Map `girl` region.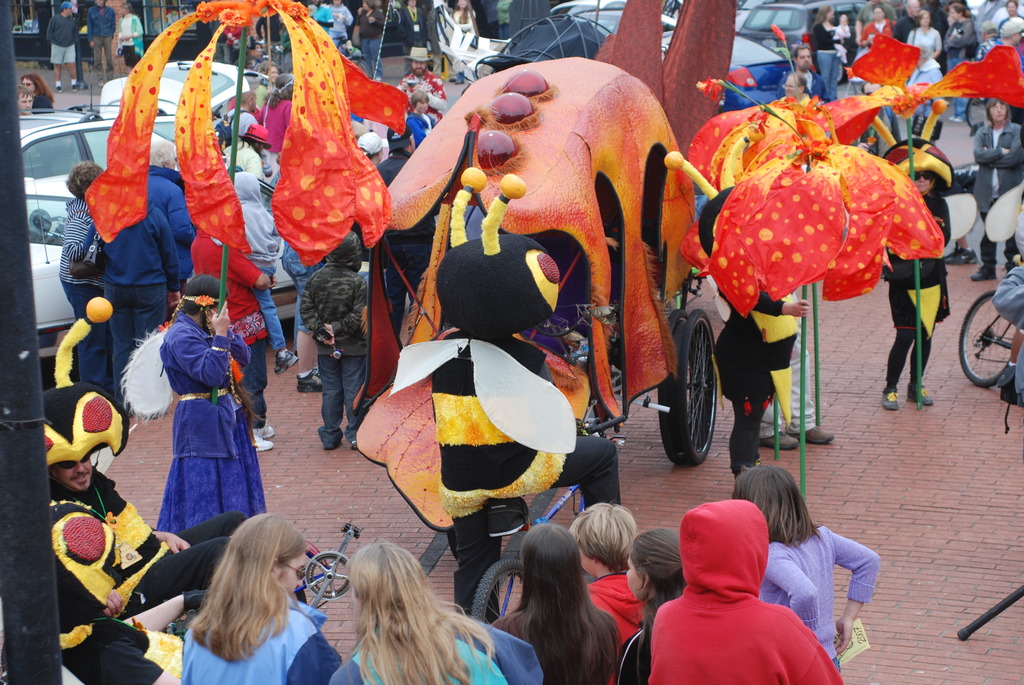
Mapped to BBox(730, 464, 882, 668).
